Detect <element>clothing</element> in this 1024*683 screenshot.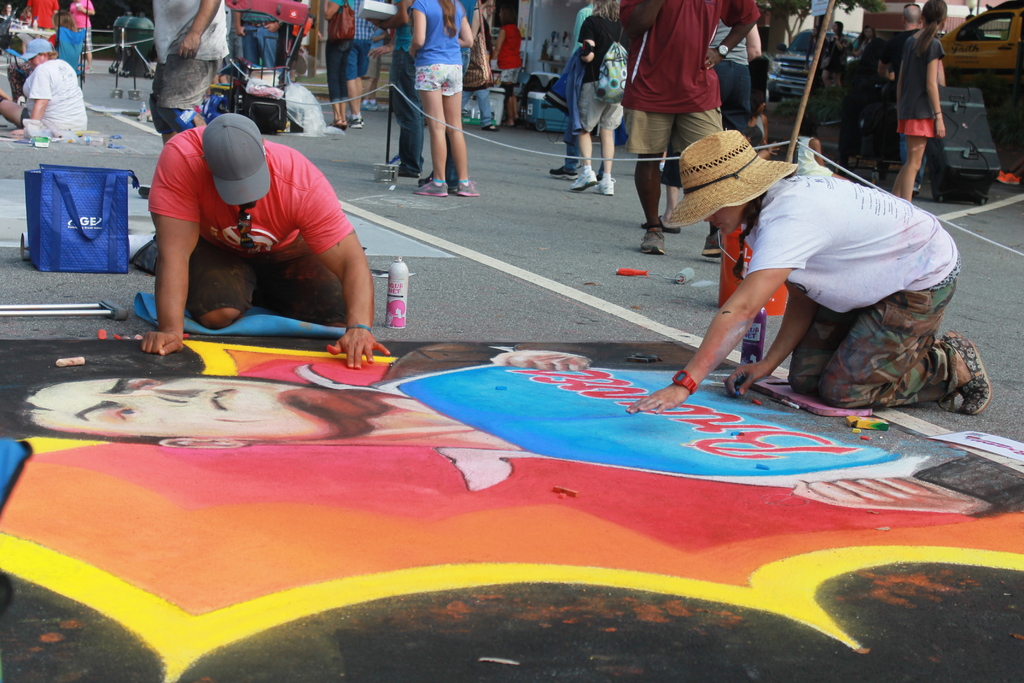
Detection: pyautogui.locateOnScreen(496, 26, 521, 94).
